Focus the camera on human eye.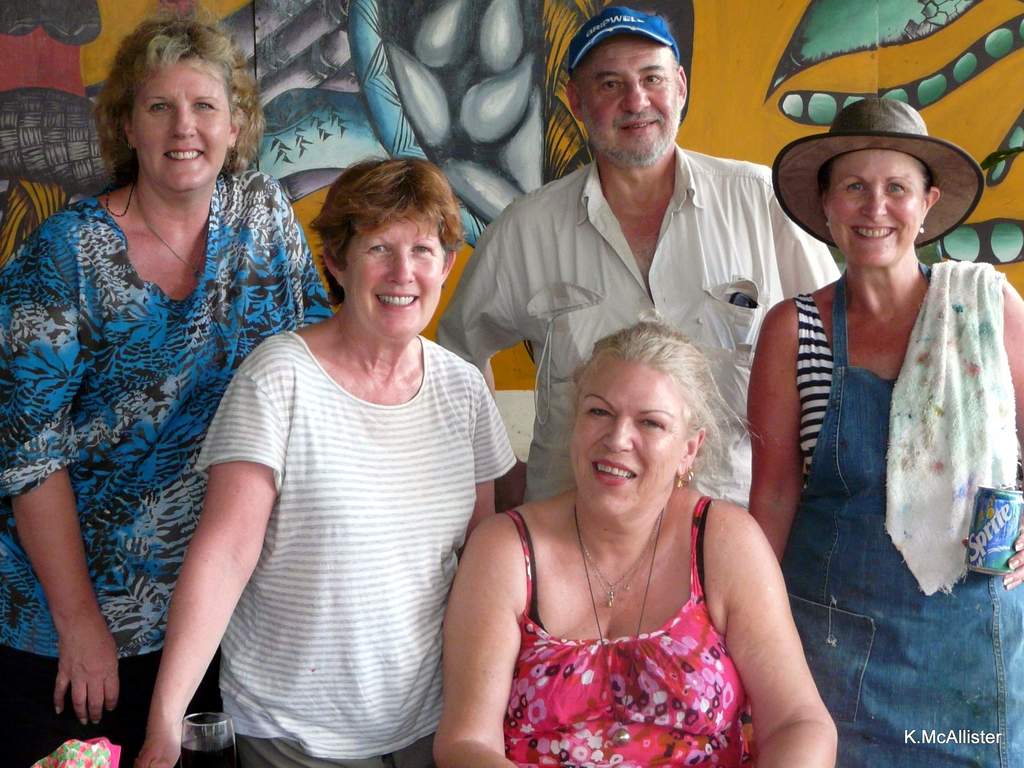
Focus region: <bbox>407, 241, 431, 257</bbox>.
